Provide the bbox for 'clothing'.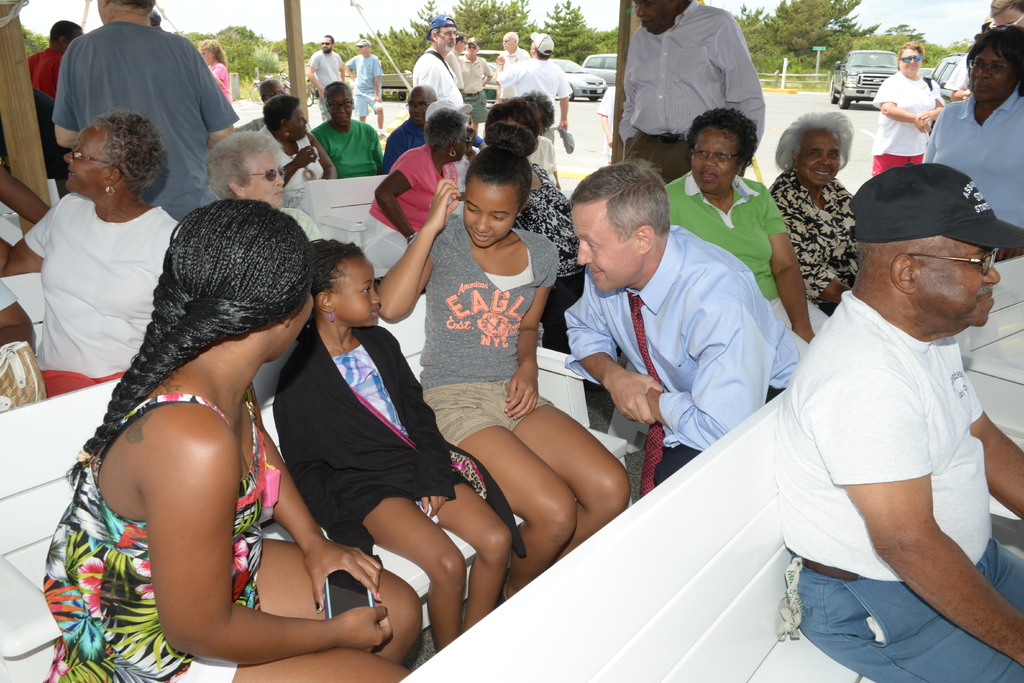
428:210:555:389.
